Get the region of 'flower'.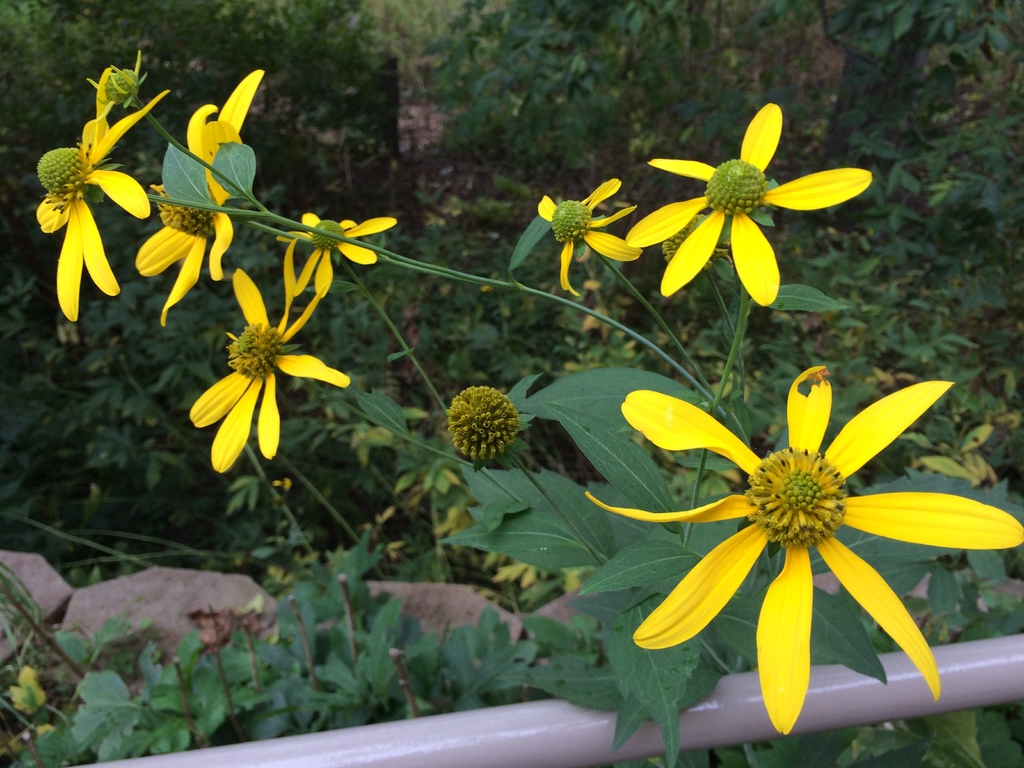
<region>191, 264, 353, 476</region>.
